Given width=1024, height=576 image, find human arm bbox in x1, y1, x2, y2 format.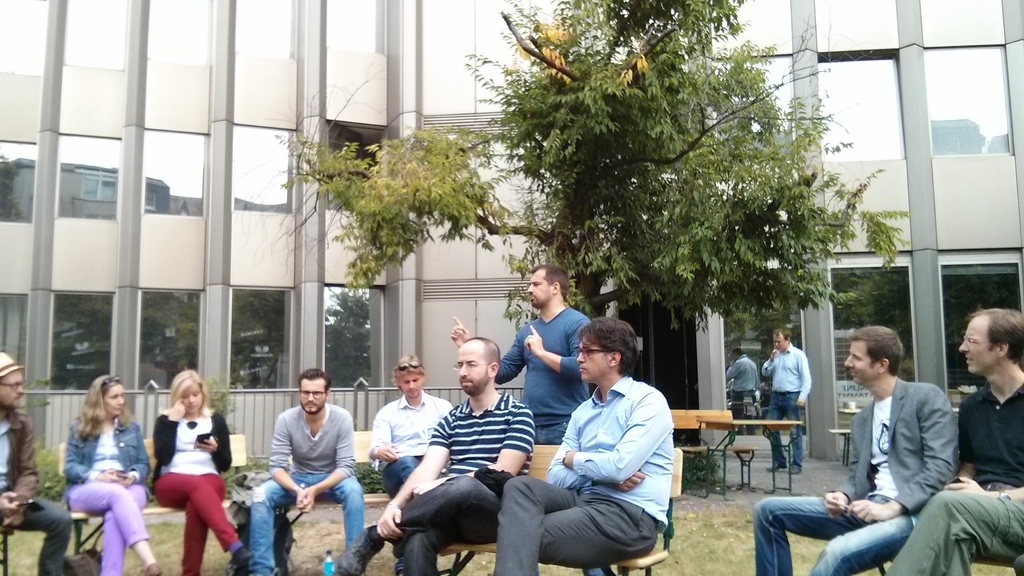
847, 387, 959, 520.
